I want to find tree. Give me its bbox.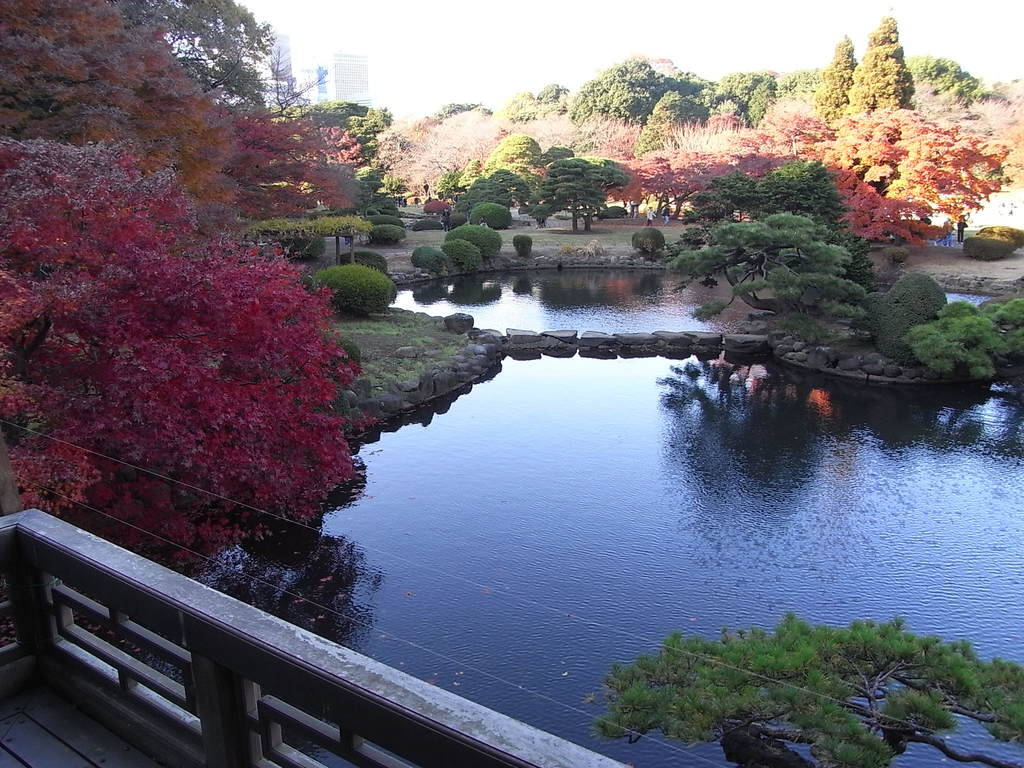
718, 61, 801, 114.
